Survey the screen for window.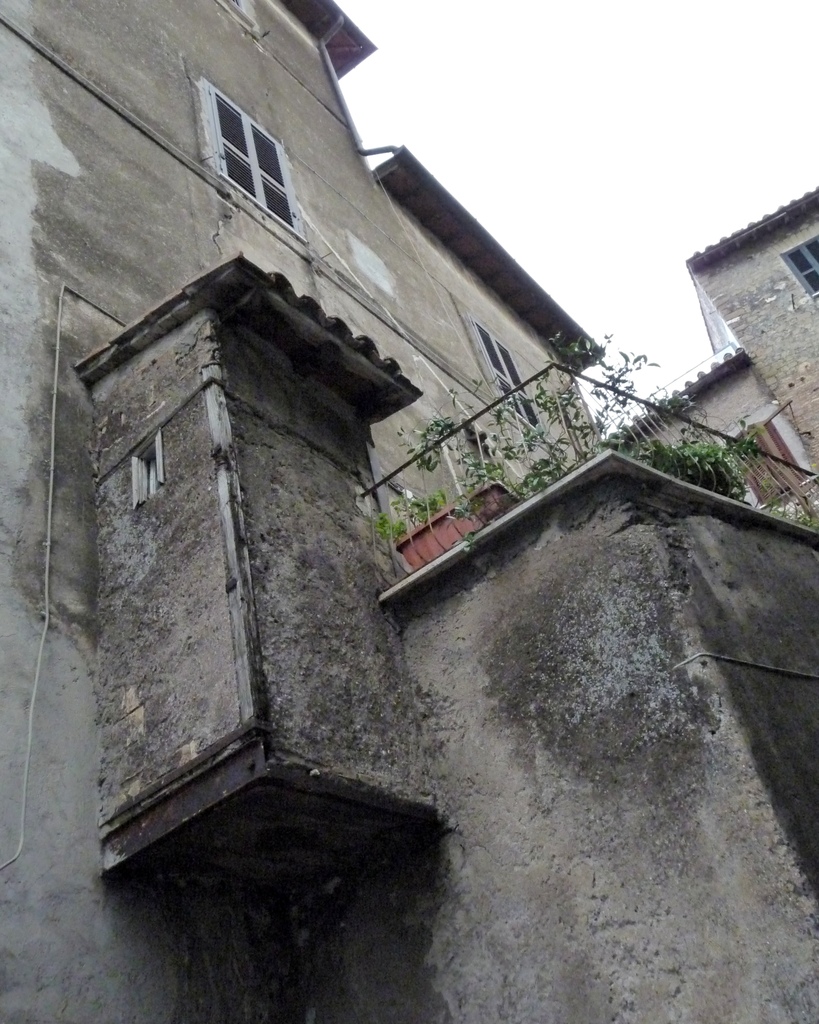
Survey found: bbox(468, 324, 539, 420).
